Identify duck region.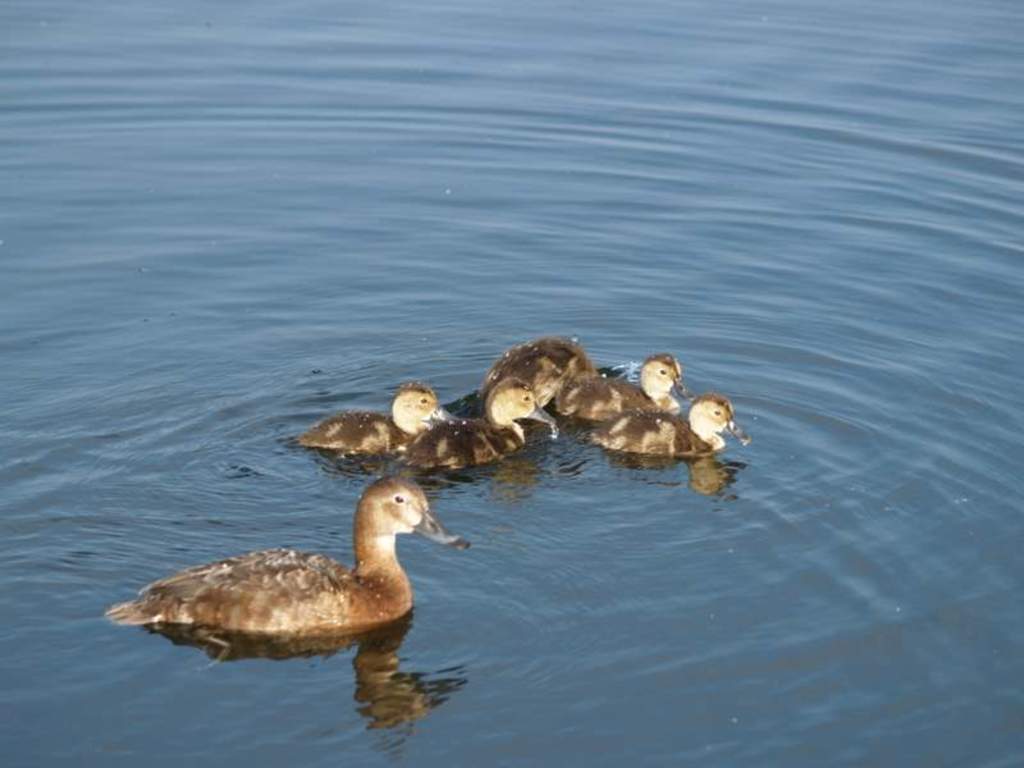
Region: (x1=288, y1=381, x2=476, y2=468).
